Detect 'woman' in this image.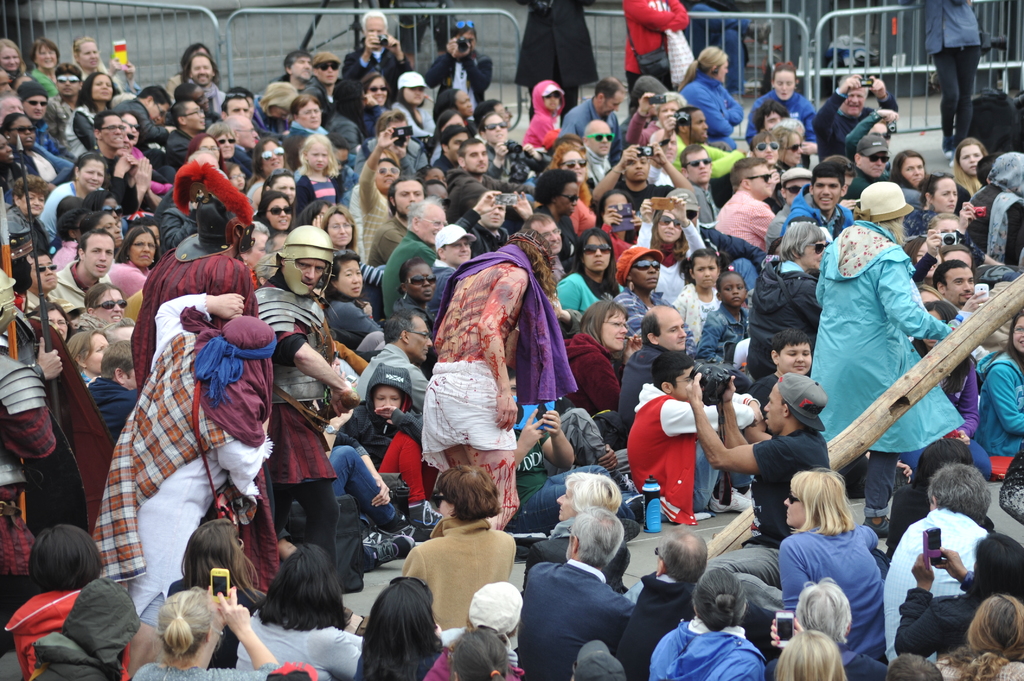
Detection: [127,589,281,680].
